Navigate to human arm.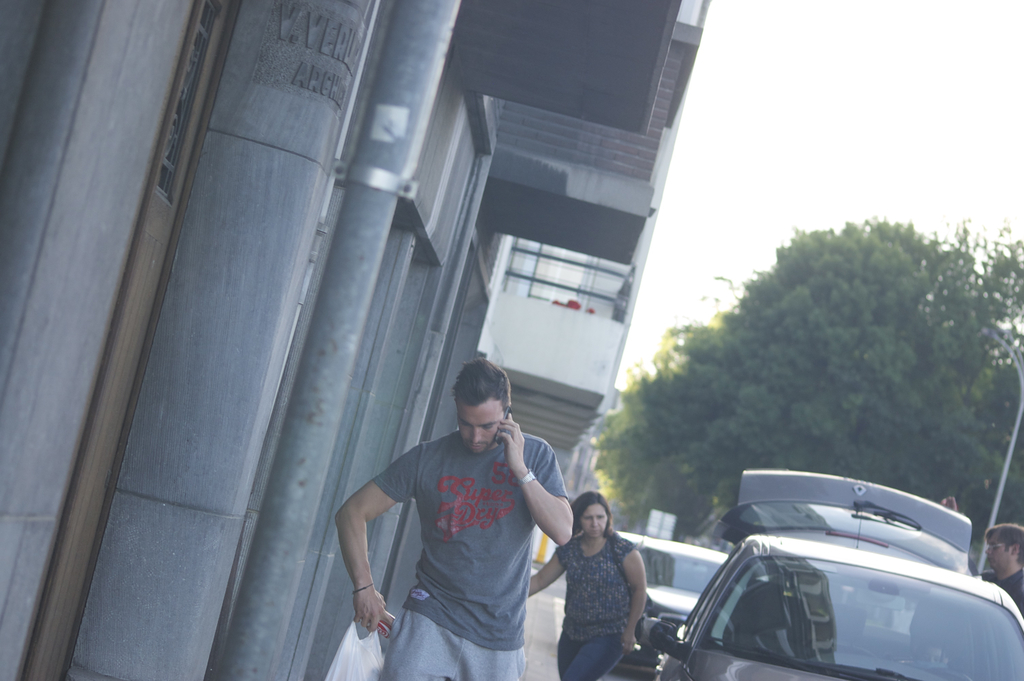
Navigation target: [620,539,650,654].
